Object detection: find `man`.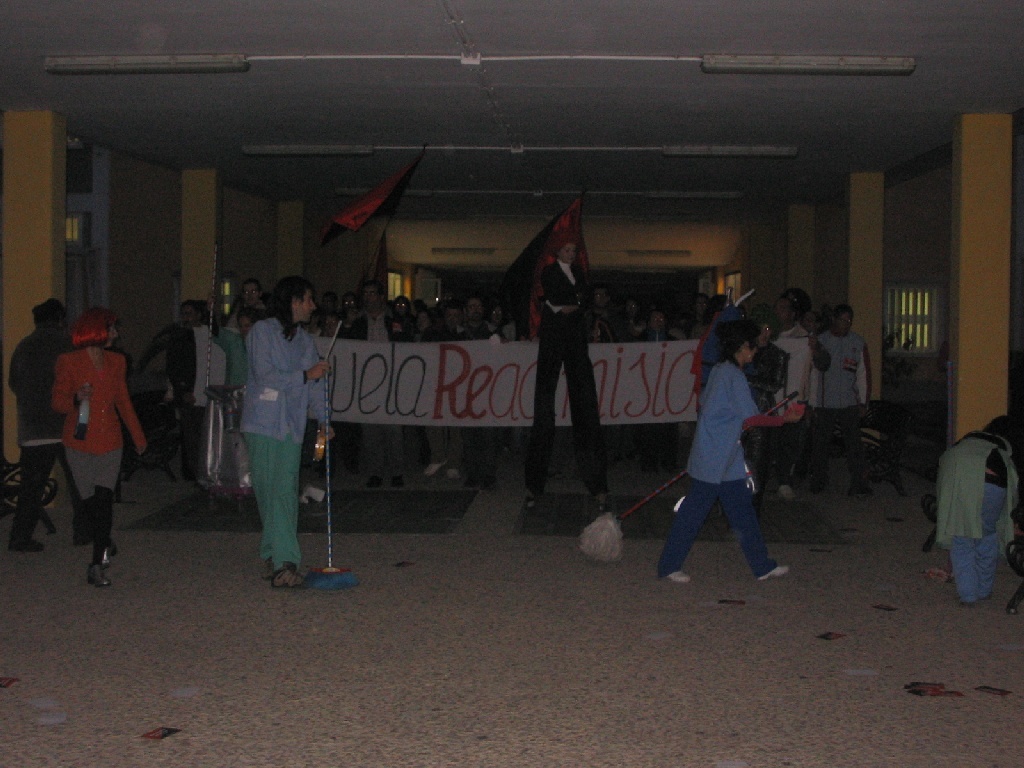
766:283:810:501.
